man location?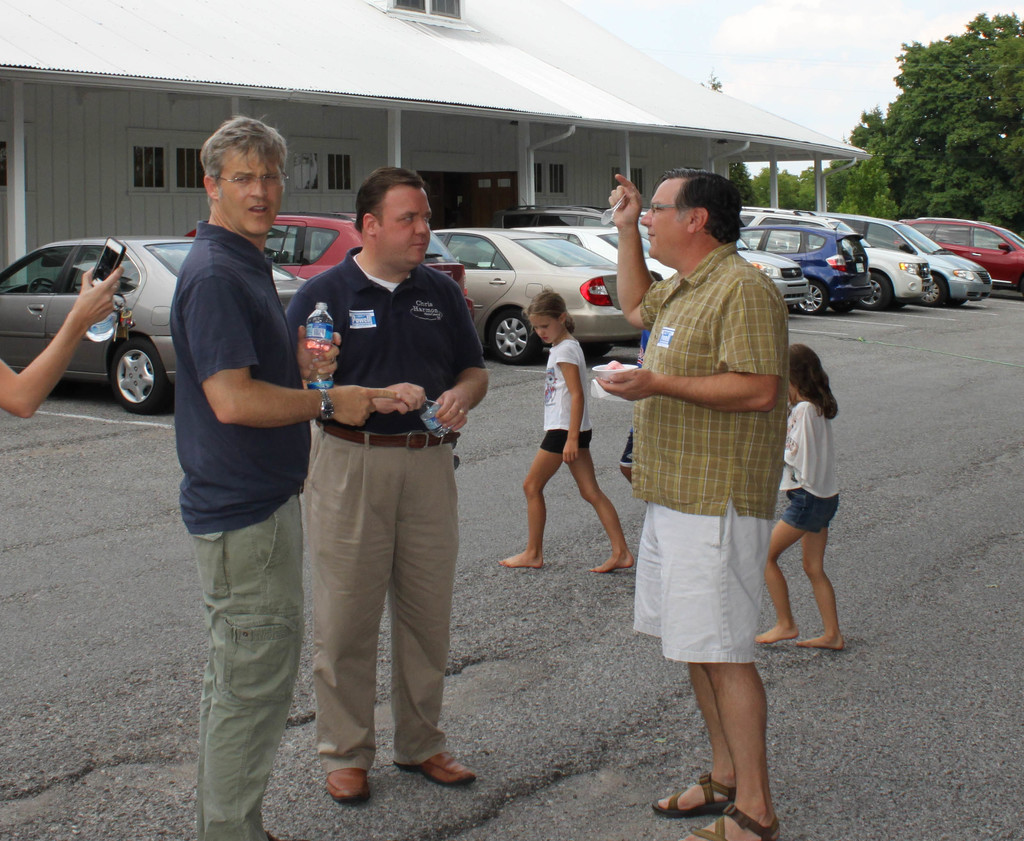
x1=604, y1=167, x2=796, y2=840
